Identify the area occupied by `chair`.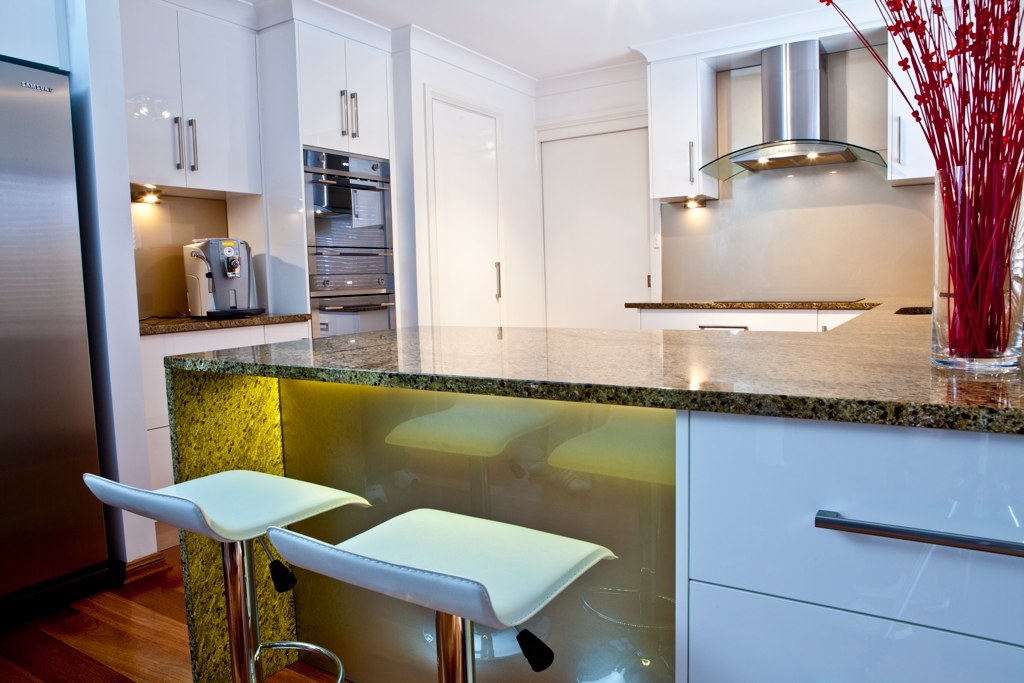
Area: BBox(264, 503, 615, 682).
